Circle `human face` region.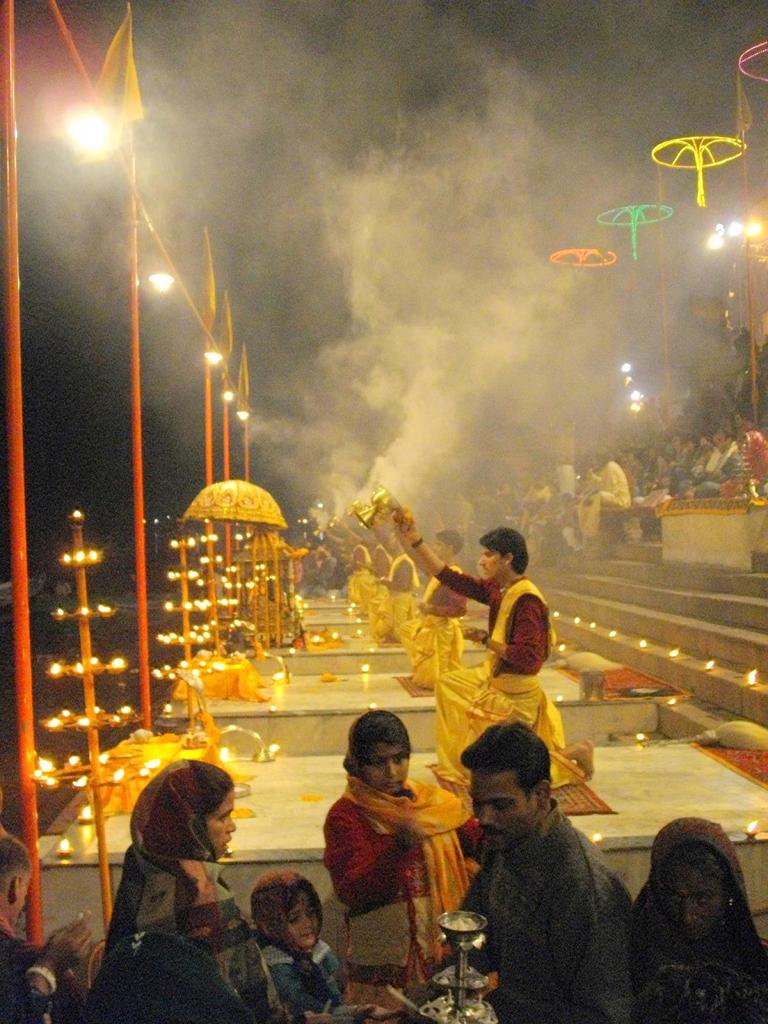
Region: [666,862,734,951].
